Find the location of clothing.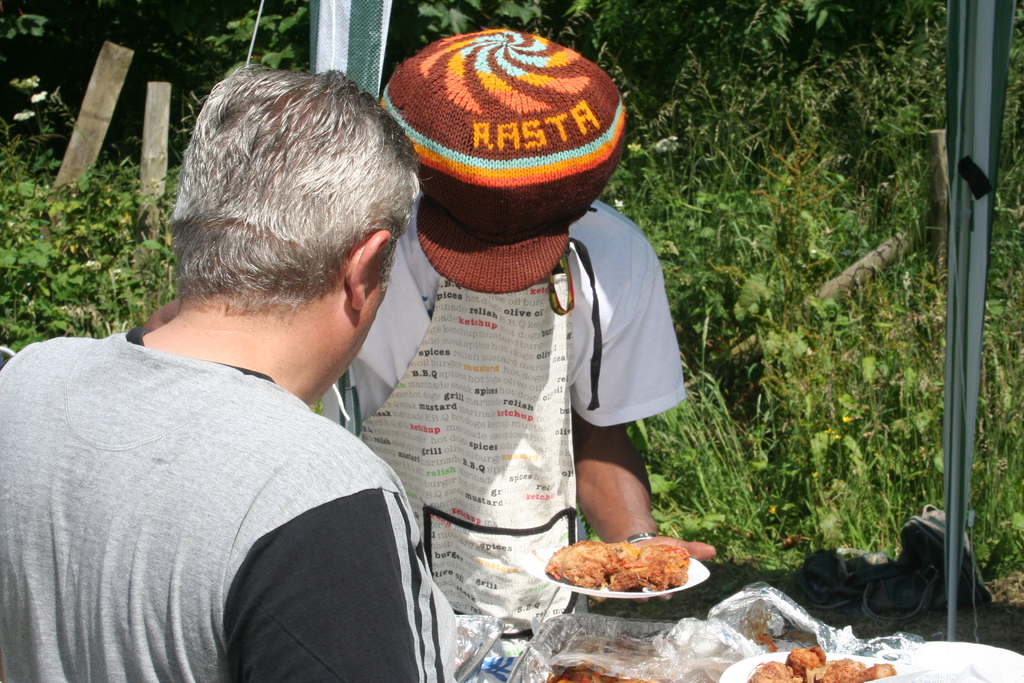
Location: detection(342, 201, 684, 614).
